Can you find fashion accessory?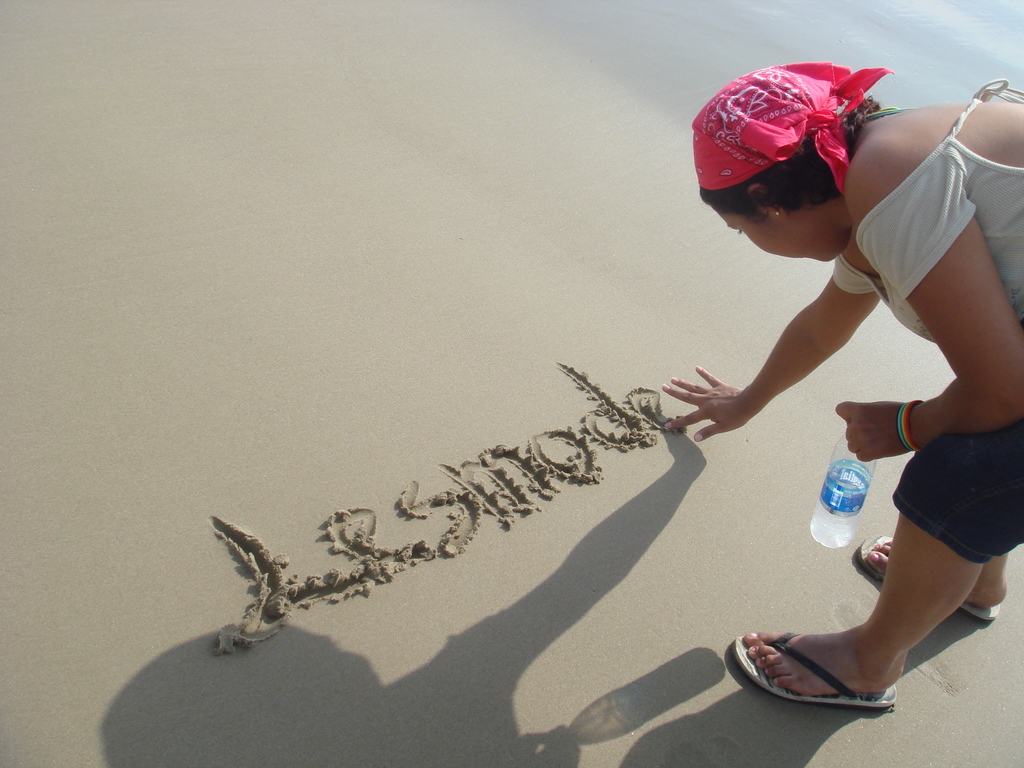
Yes, bounding box: l=895, t=397, r=924, b=451.
